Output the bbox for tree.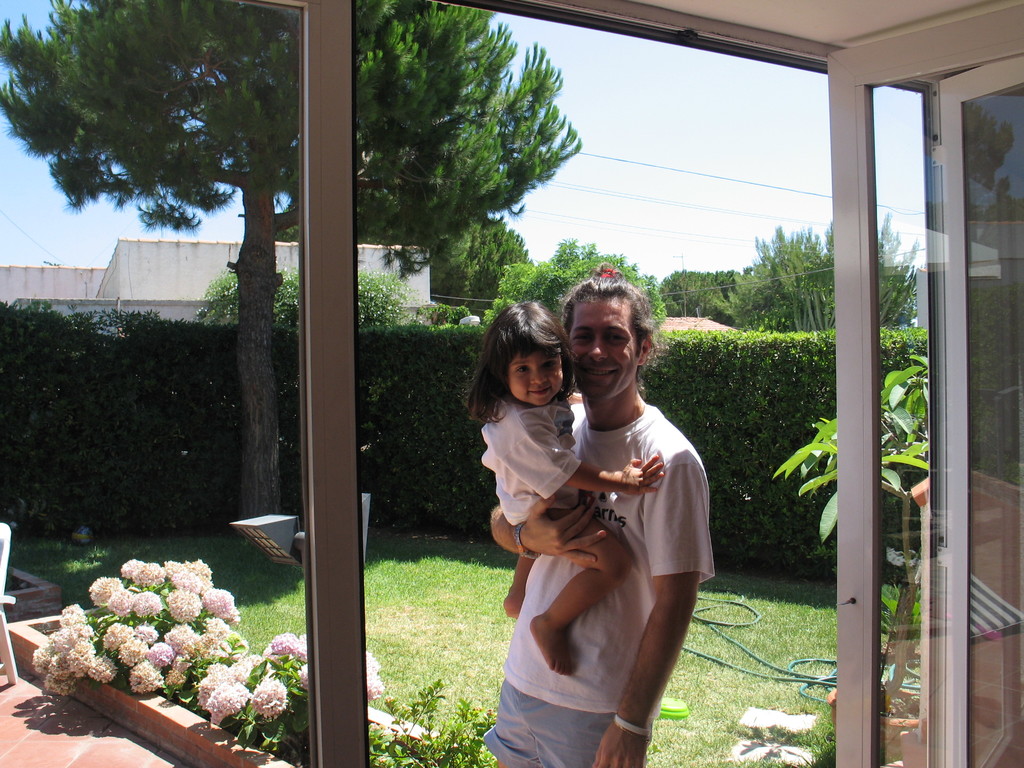
l=652, t=262, r=737, b=316.
